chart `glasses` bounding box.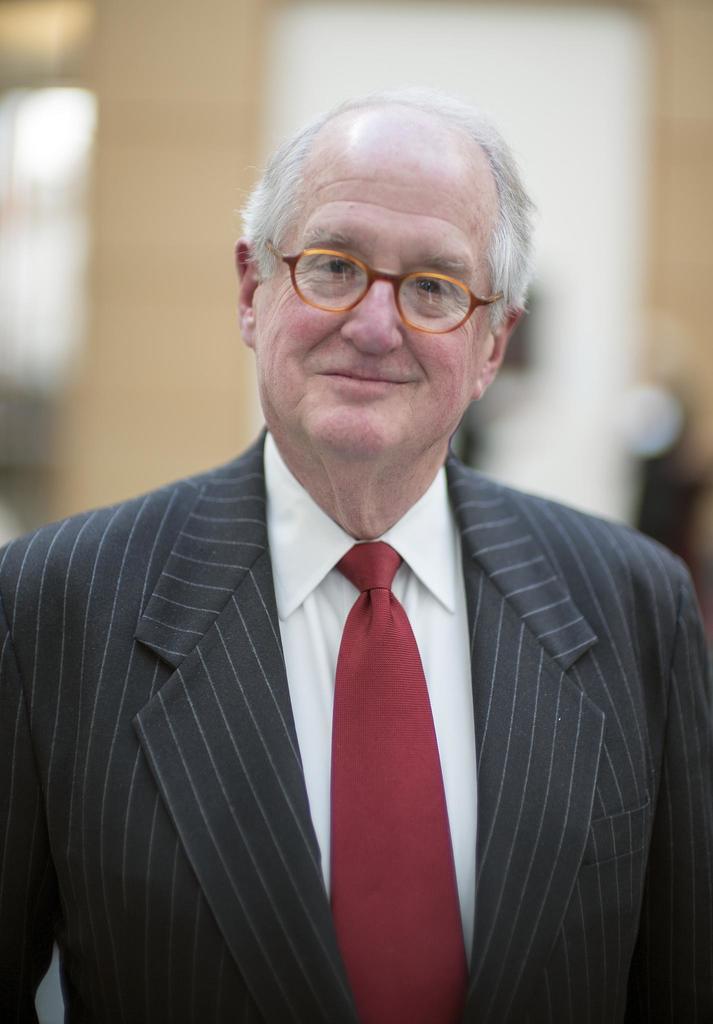
Charted: select_region(257, 235, 500, 342).
